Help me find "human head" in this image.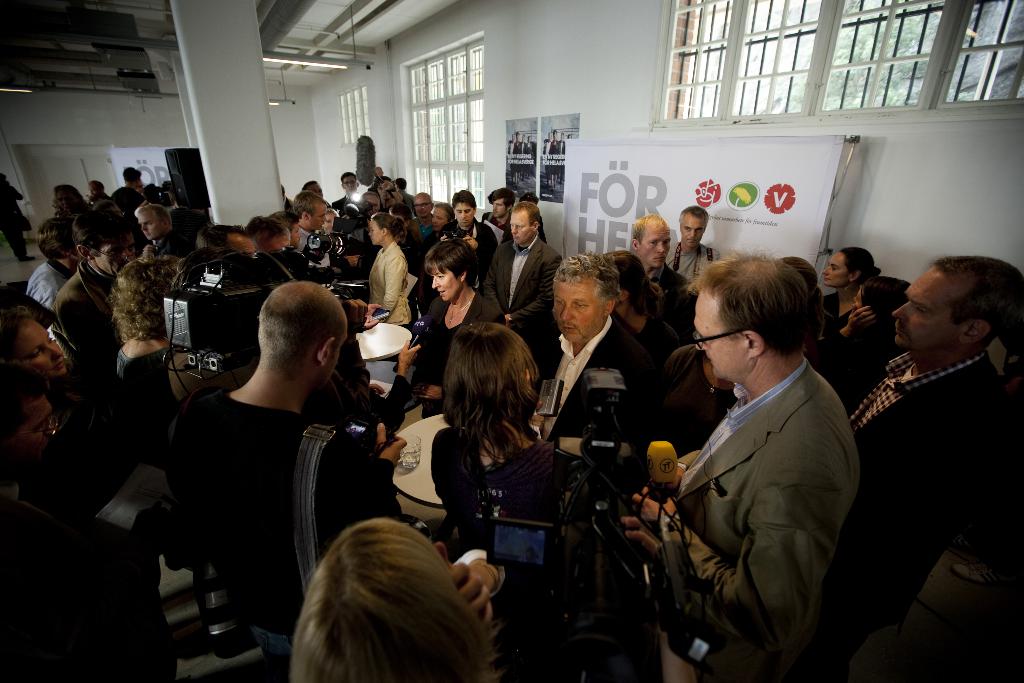
Found it: x1=509 y1=202 x2=538 y2=245.
